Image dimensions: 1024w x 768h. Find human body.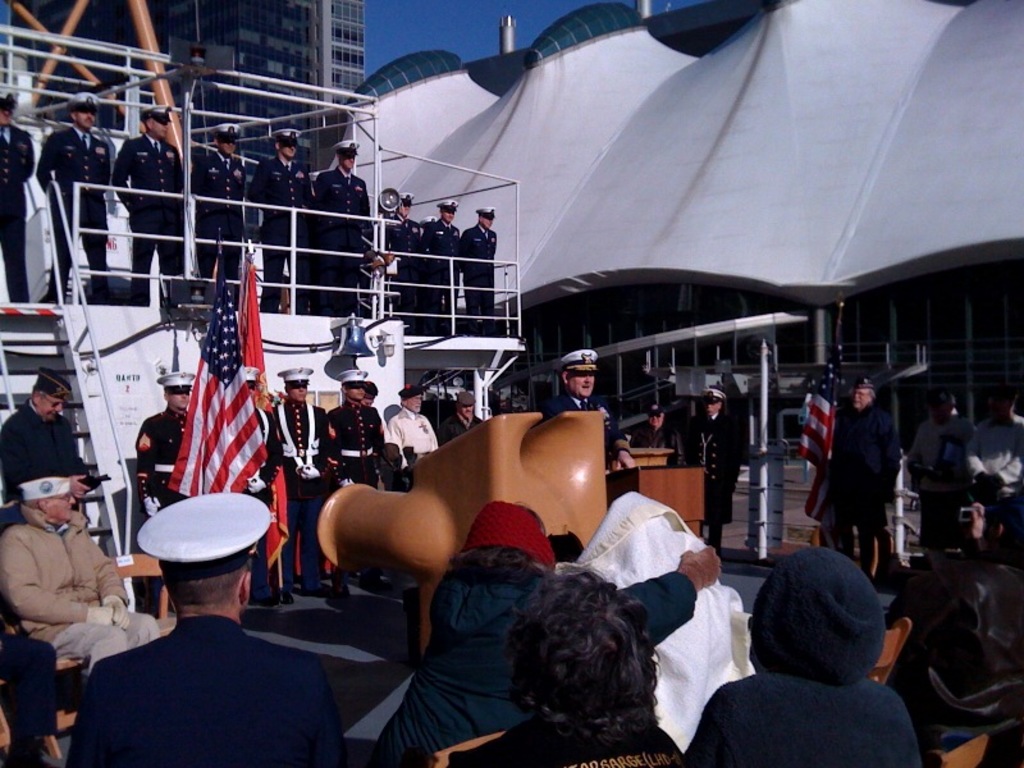
(905, 415, 970, 550).
